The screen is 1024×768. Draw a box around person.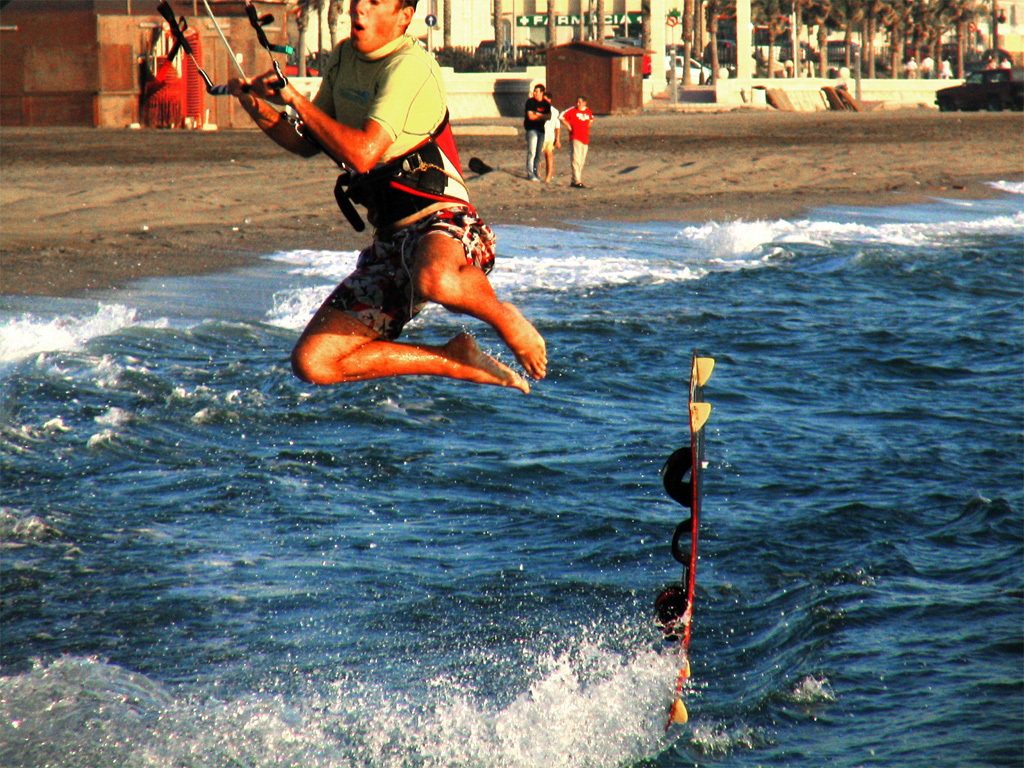
[906, 55, 920, 81].
